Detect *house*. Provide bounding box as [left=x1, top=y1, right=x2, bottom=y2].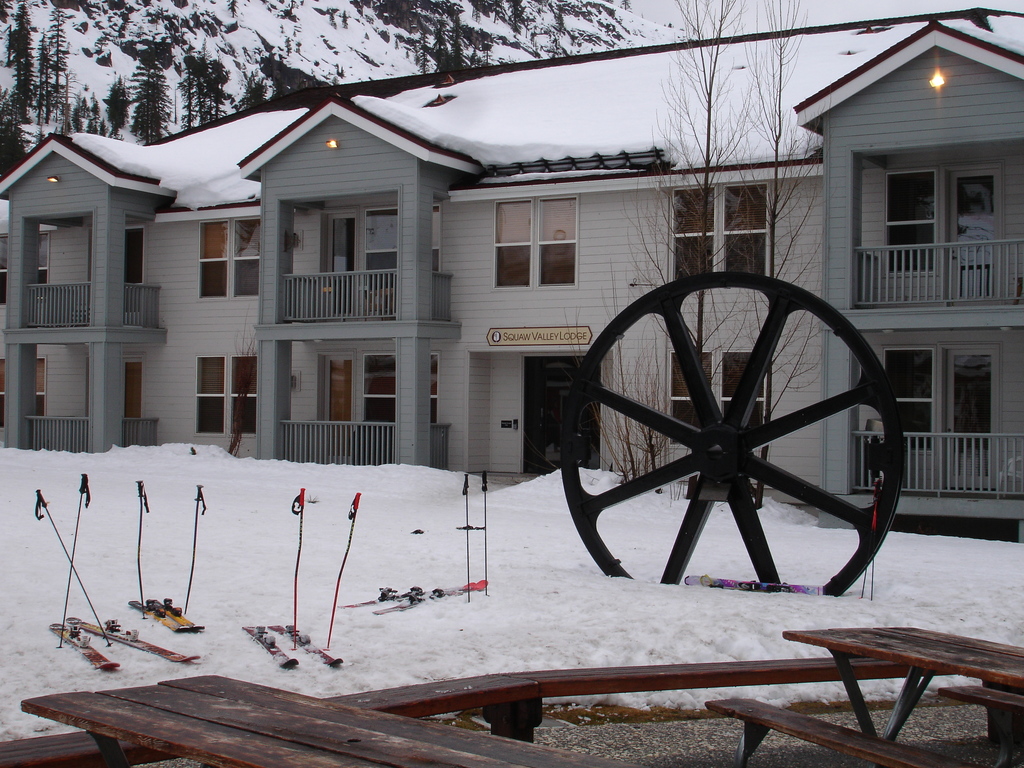
[left=0, top=127, right=156, bottom=461].
